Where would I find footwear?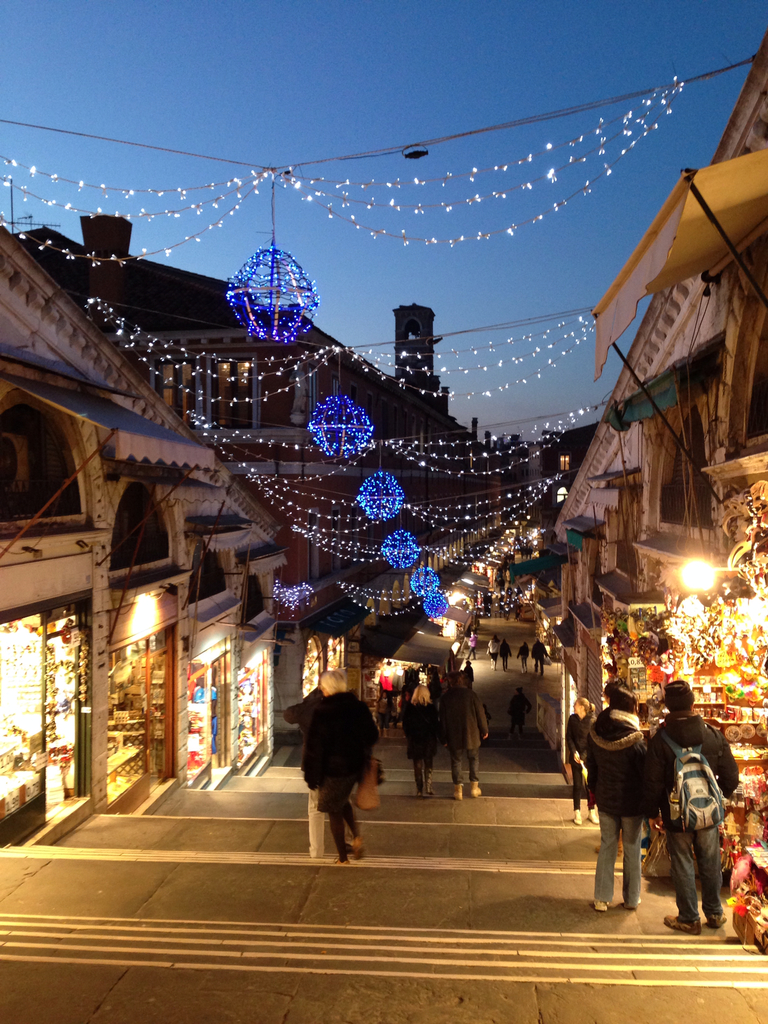
At Rect(664, 916, 703, 940).
